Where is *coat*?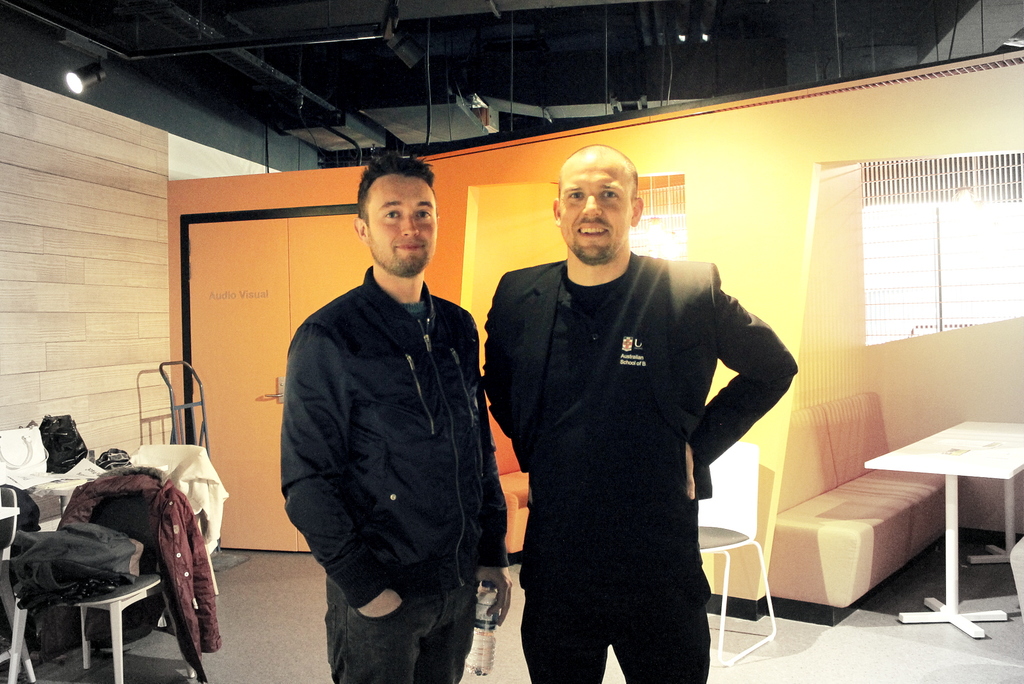
x1=276 y1=256 x2=509 y2=611.
